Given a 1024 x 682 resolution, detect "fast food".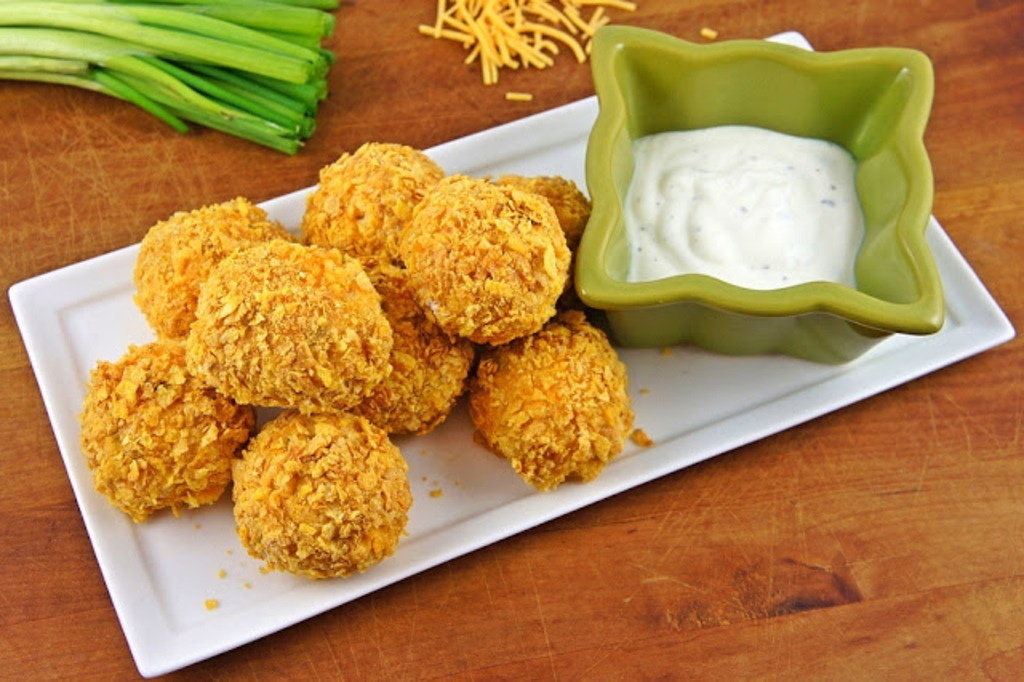
[222, 411, 406, 578].
